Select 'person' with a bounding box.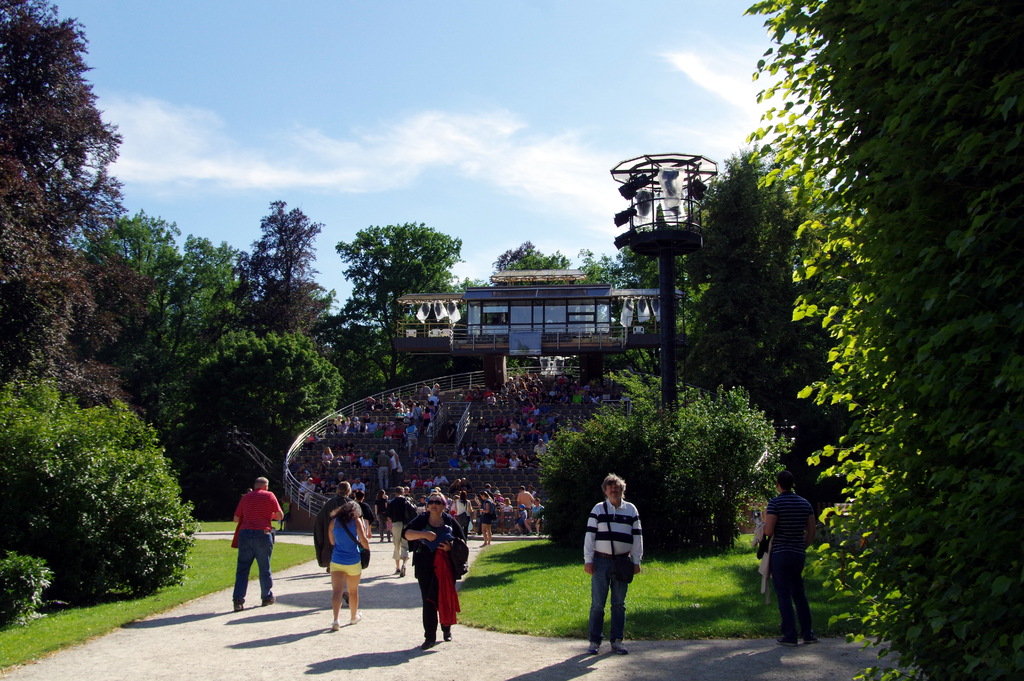
detection(324, 491, 369, 623).
